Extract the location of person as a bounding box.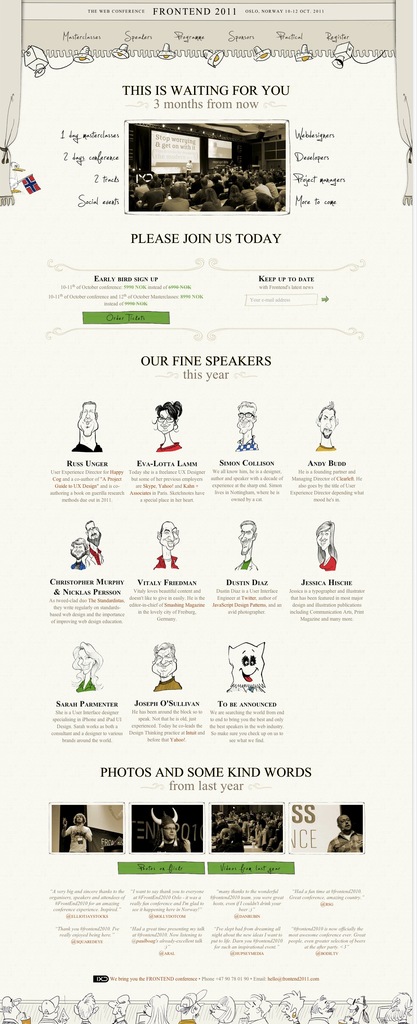
rect(69, 540, 88, 572).
